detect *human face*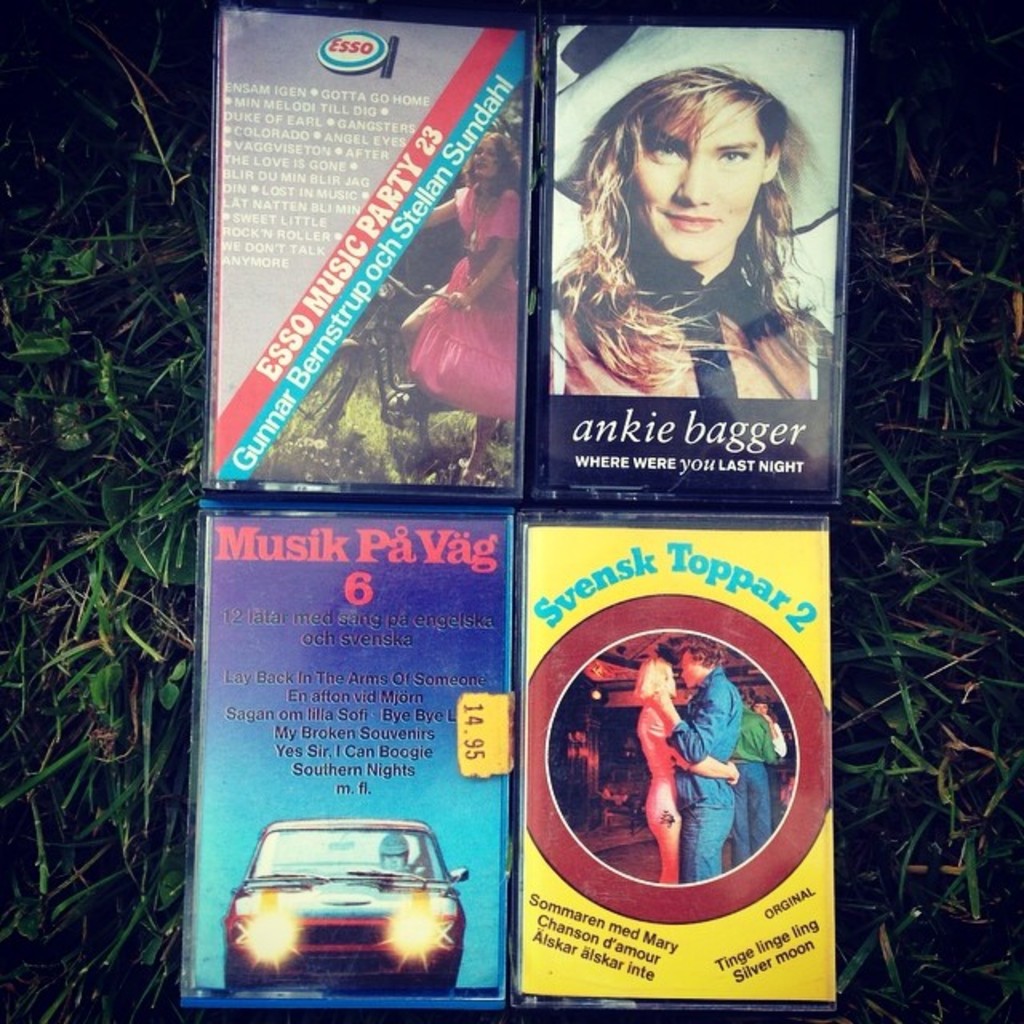
<box>682,653,709,693</box>
